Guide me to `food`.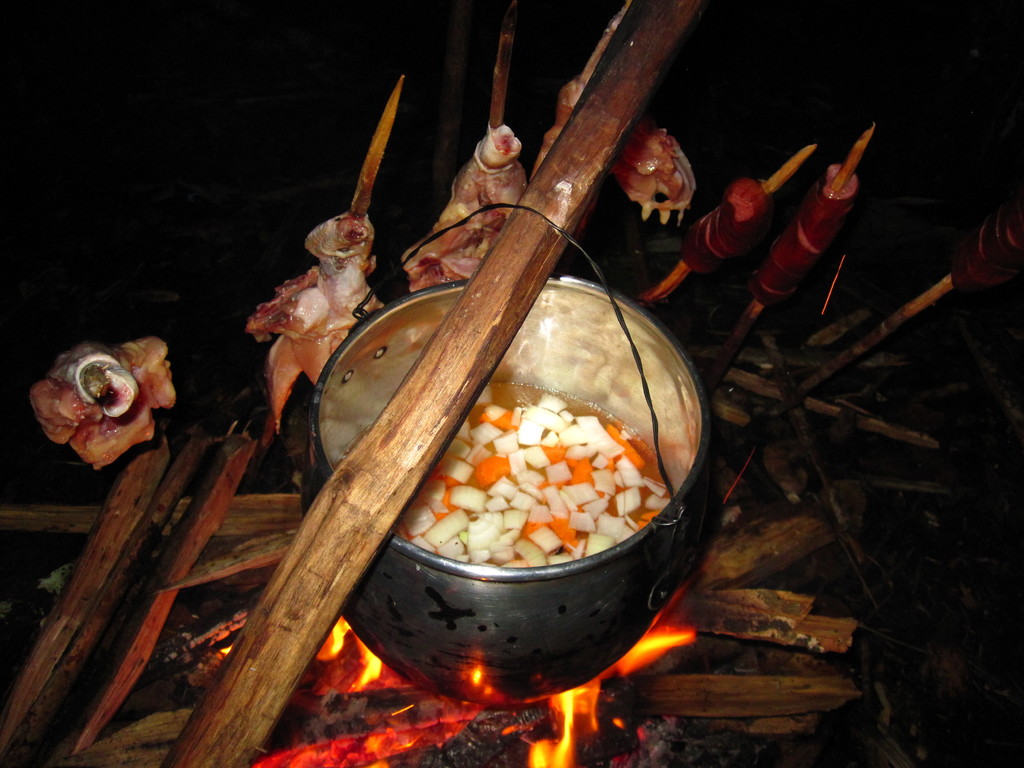
Guidance: (left=244, top=209, right=381, bottom=436).
